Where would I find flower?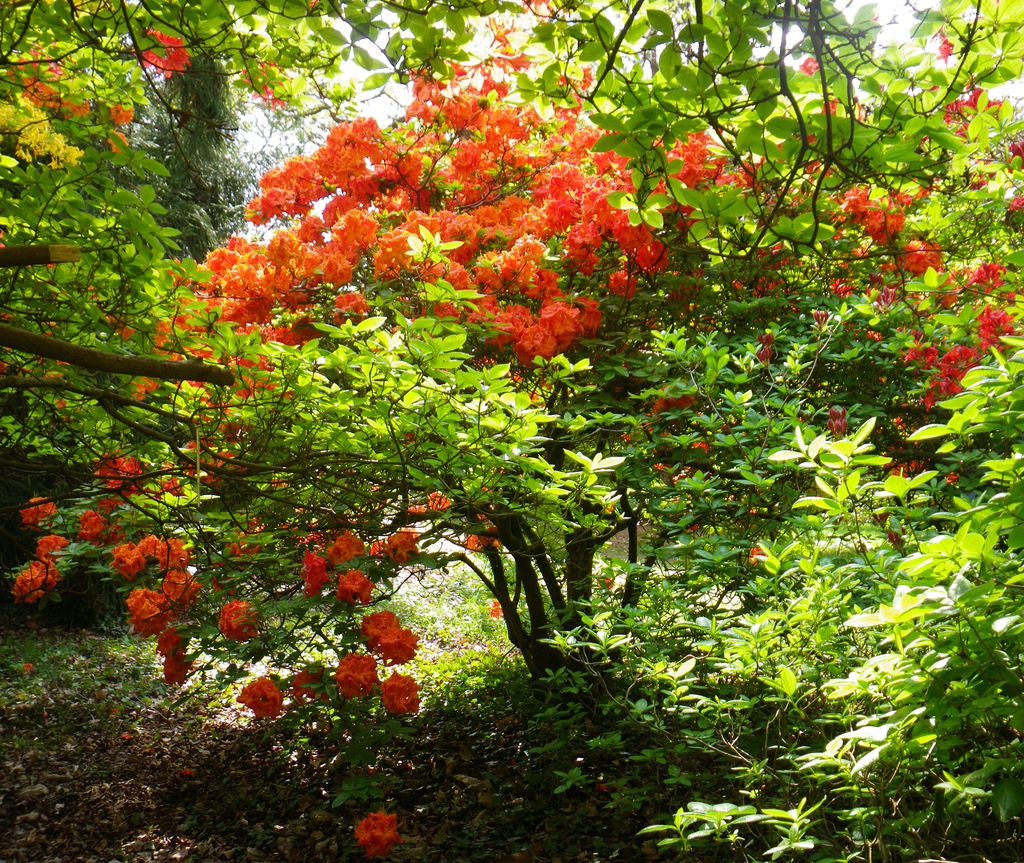
At [x1=351, y1=809, x2=401, y2=860].
